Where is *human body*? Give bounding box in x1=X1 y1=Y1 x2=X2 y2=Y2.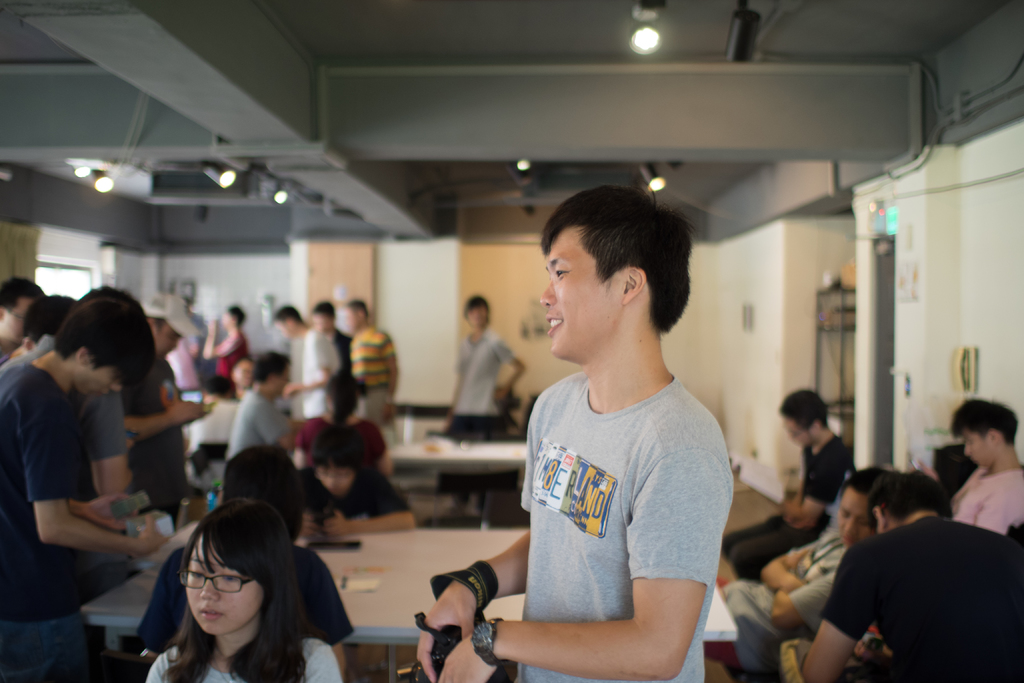
x1=816 y1=460 x2=1023 y2=682.
